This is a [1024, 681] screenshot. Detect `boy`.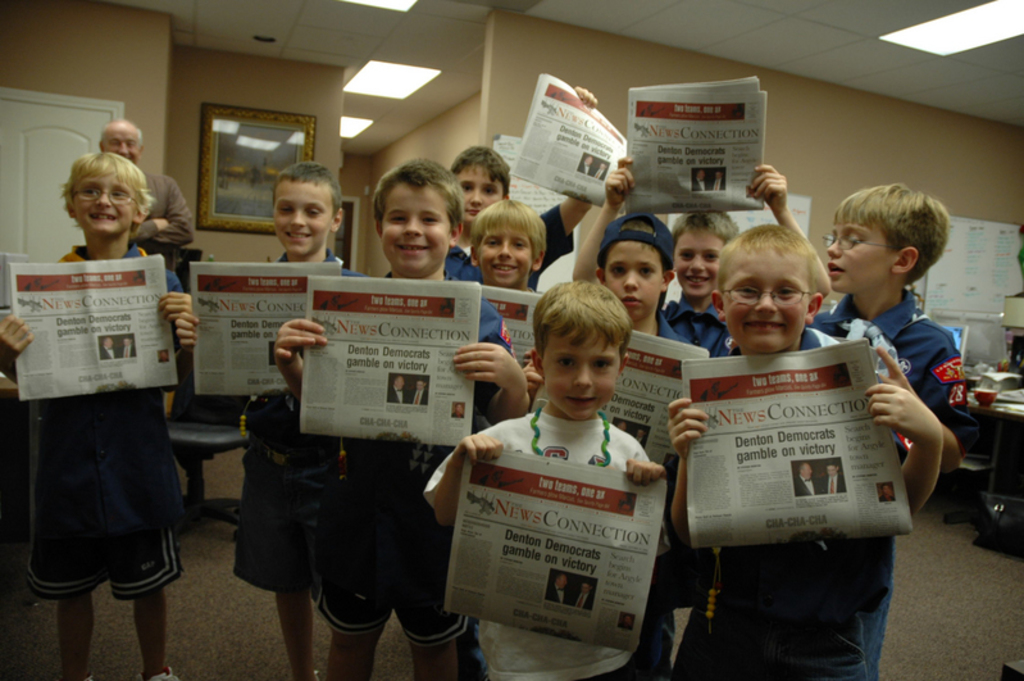
crop(784, 173, 975, 680).
